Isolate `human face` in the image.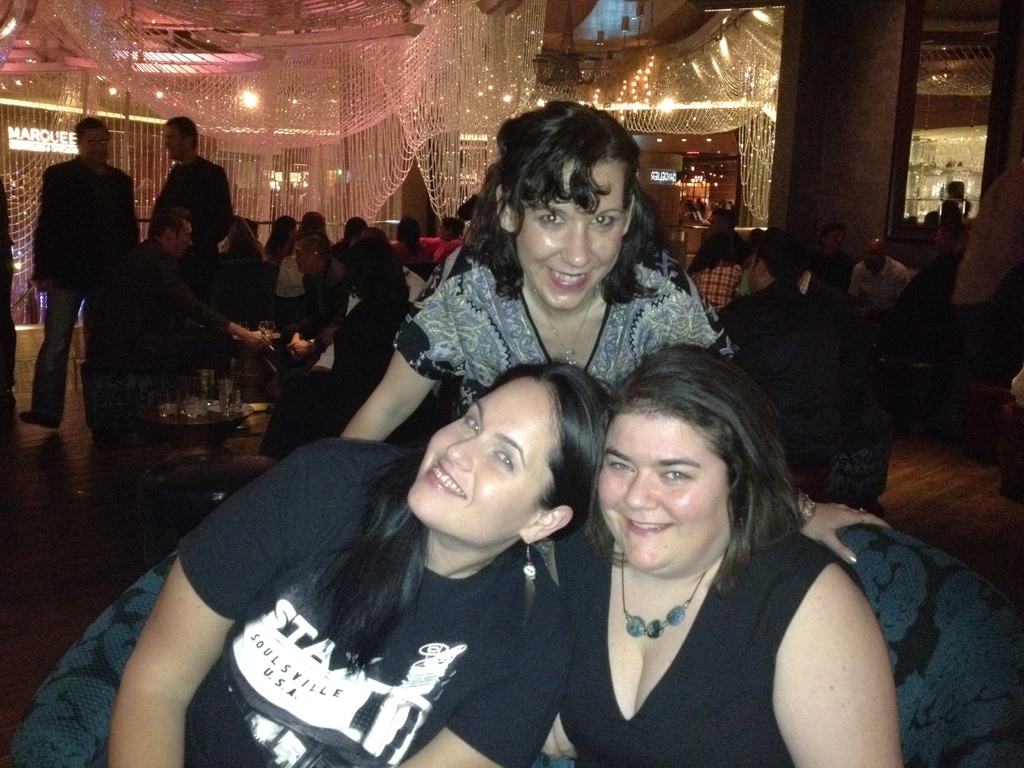
Isolated region: x1=599 y1=399 x2=731 y2=574.
